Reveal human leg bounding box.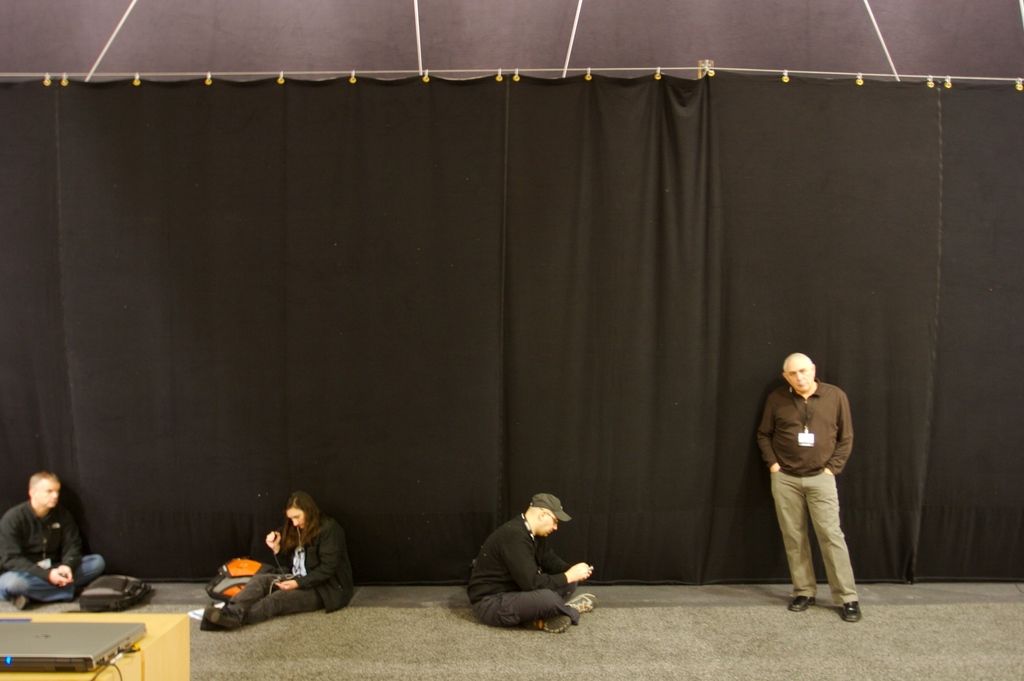
Revealed: crop(532, 579, 572, 642).
